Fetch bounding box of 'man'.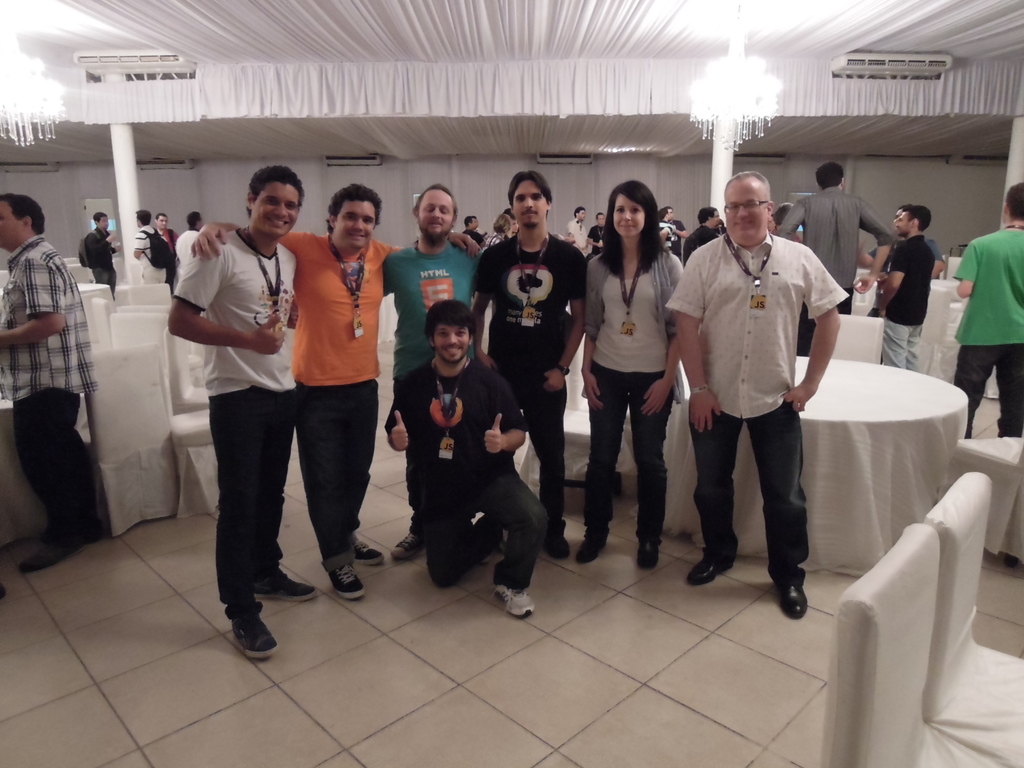
Bbox: 680, 205, 720, 268.
